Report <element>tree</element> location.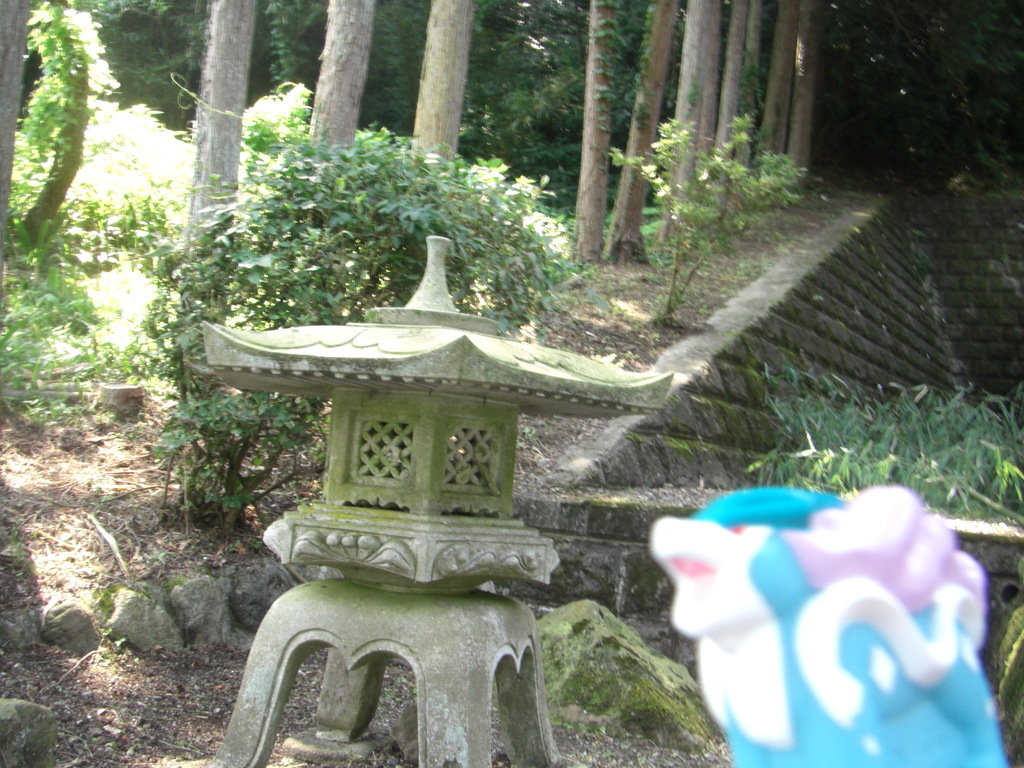
Report: BBox(172, 0, 257, 378).
